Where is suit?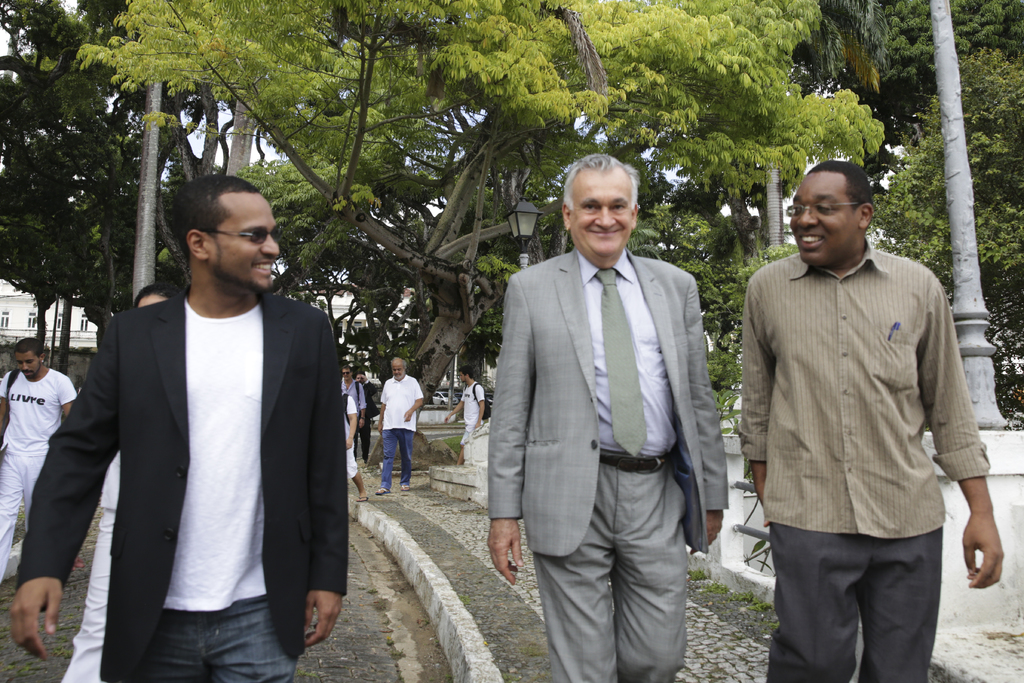
47 214 353 682.
